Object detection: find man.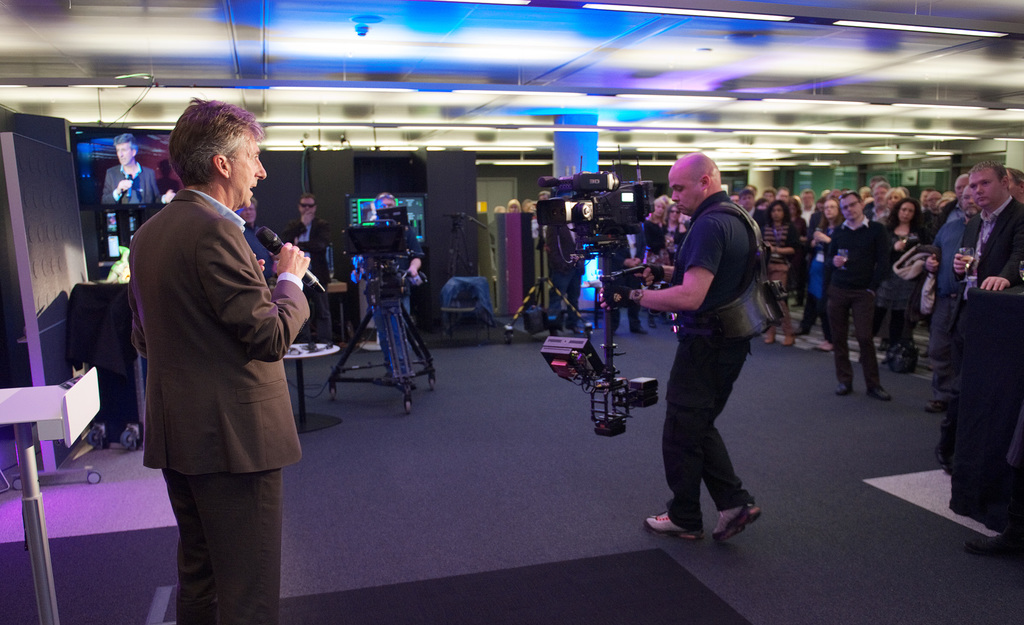
bbox=(101, 138, 161, 207).
